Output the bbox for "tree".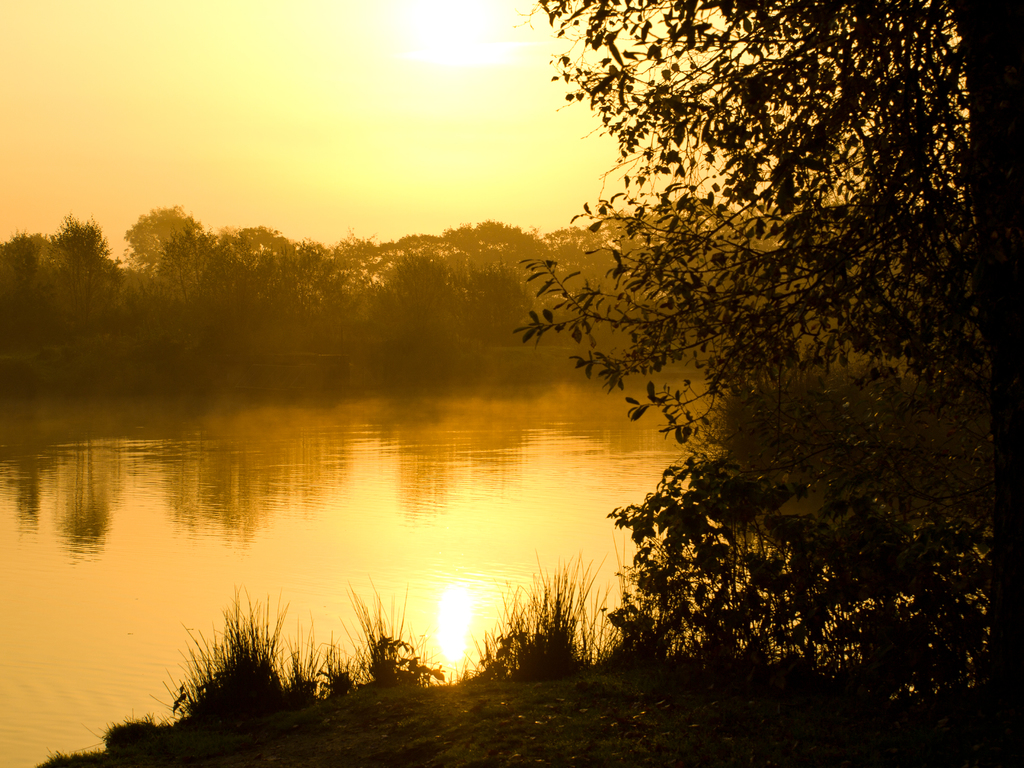
l=0, t=207, r=114, b=317.
